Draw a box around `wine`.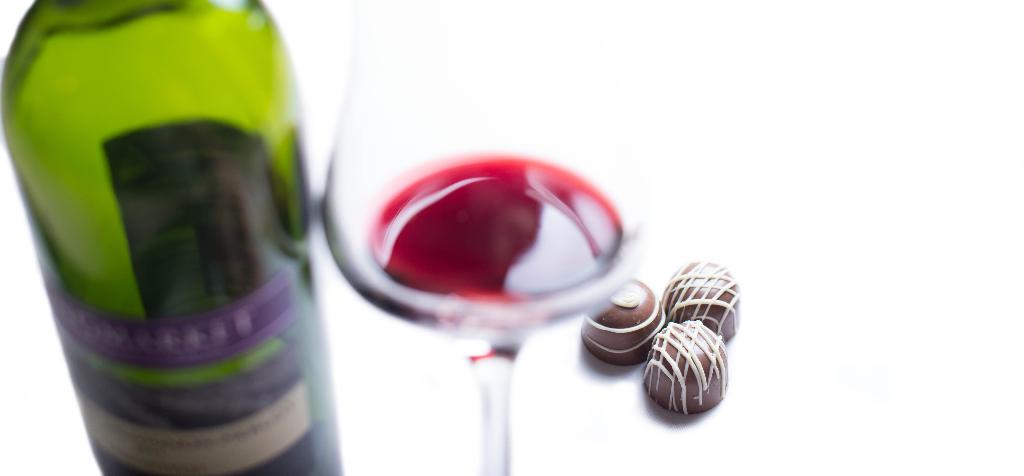
0:0:341:475.
